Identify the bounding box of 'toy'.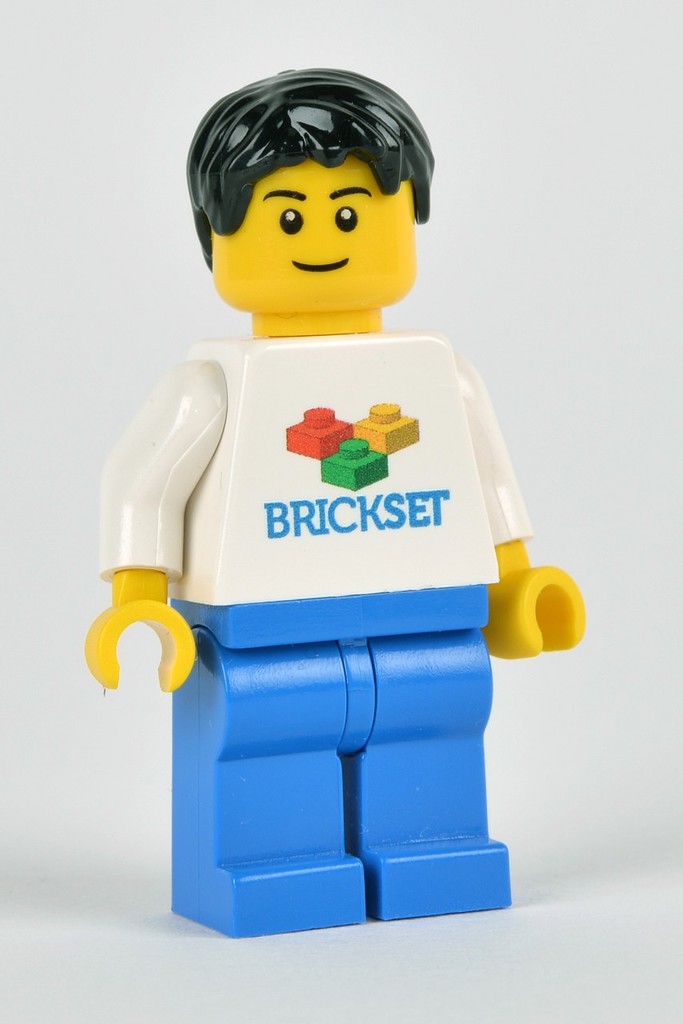
(x1=71, y1=70, x2=583, y2=931).
